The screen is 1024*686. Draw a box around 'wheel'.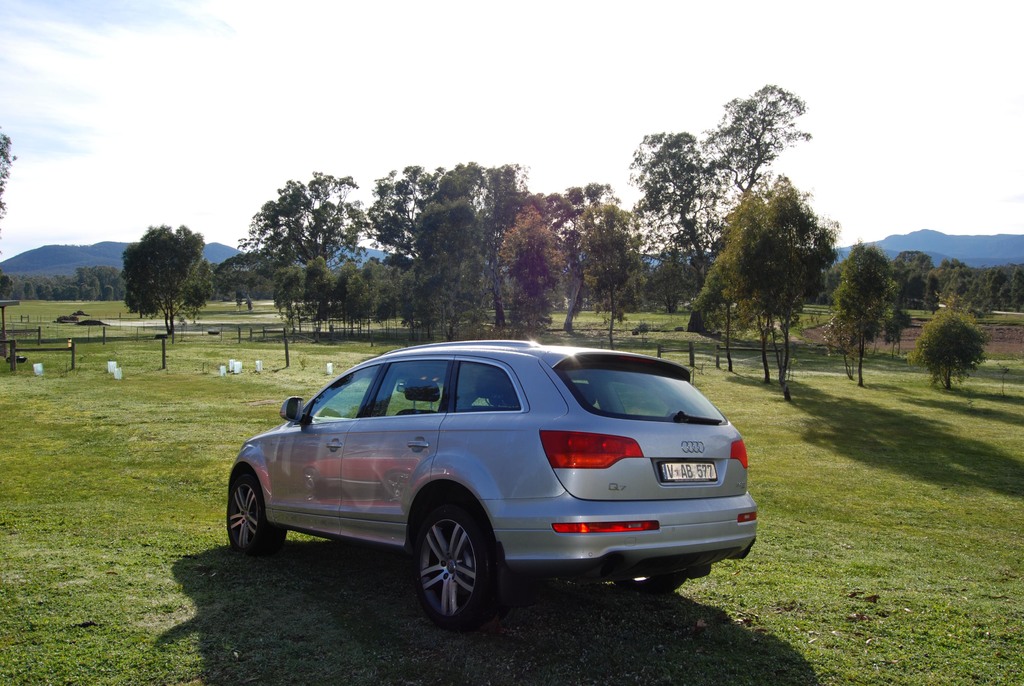
l=227, t=475, r=285, b=555.
